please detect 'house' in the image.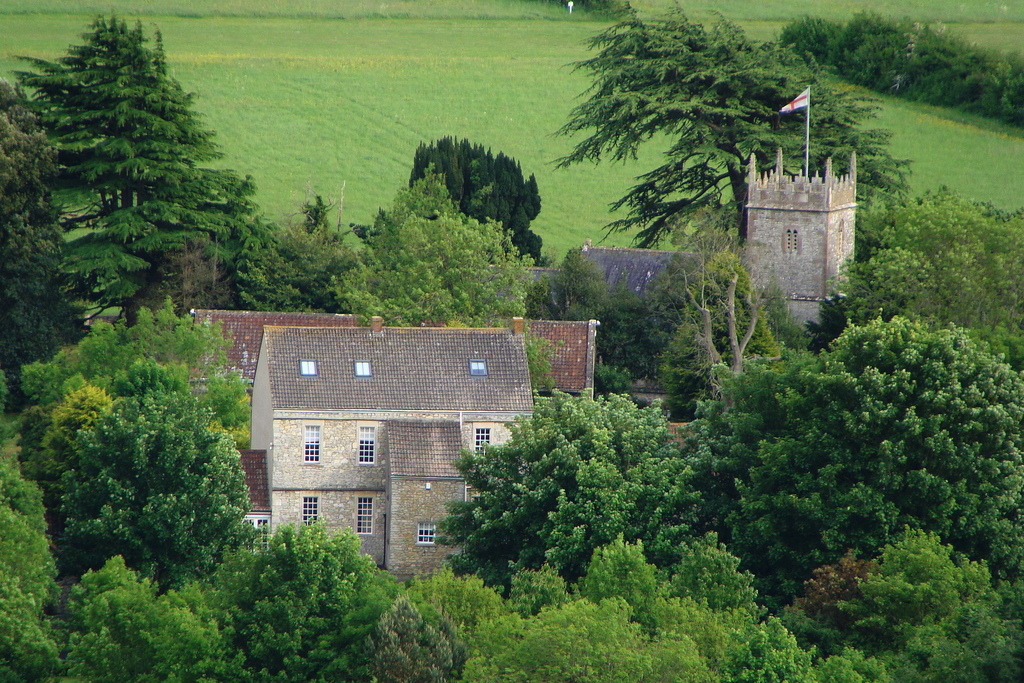
box=[197, 302, 595, 583].
